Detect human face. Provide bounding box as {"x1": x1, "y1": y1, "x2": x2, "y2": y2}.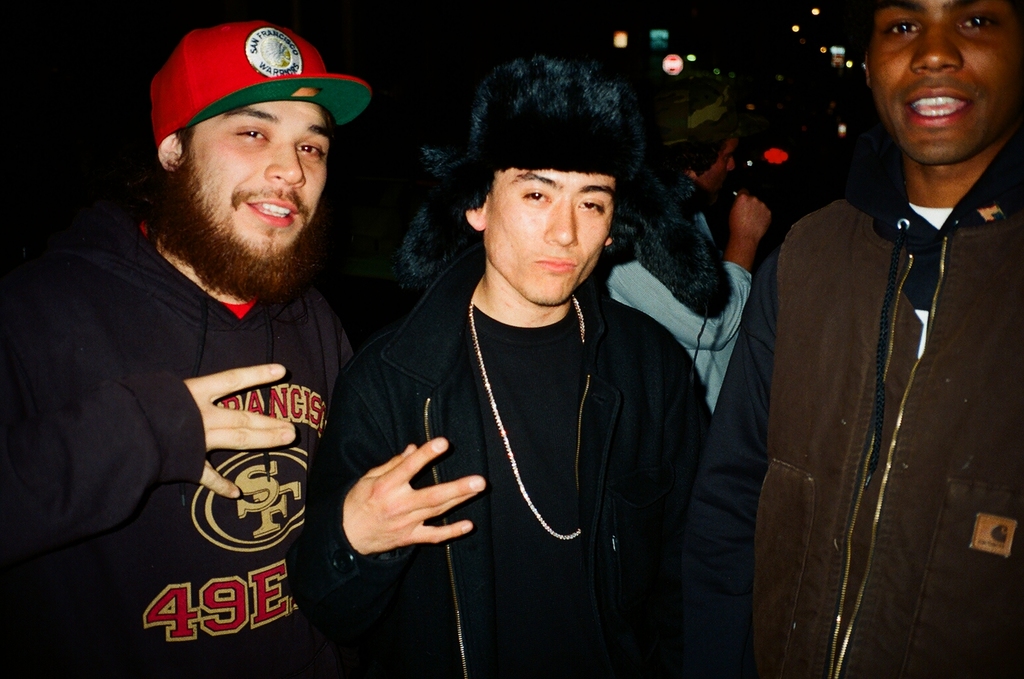
{"x1": 192, "y1": 104, "x2": 333, "y2": 254}.
